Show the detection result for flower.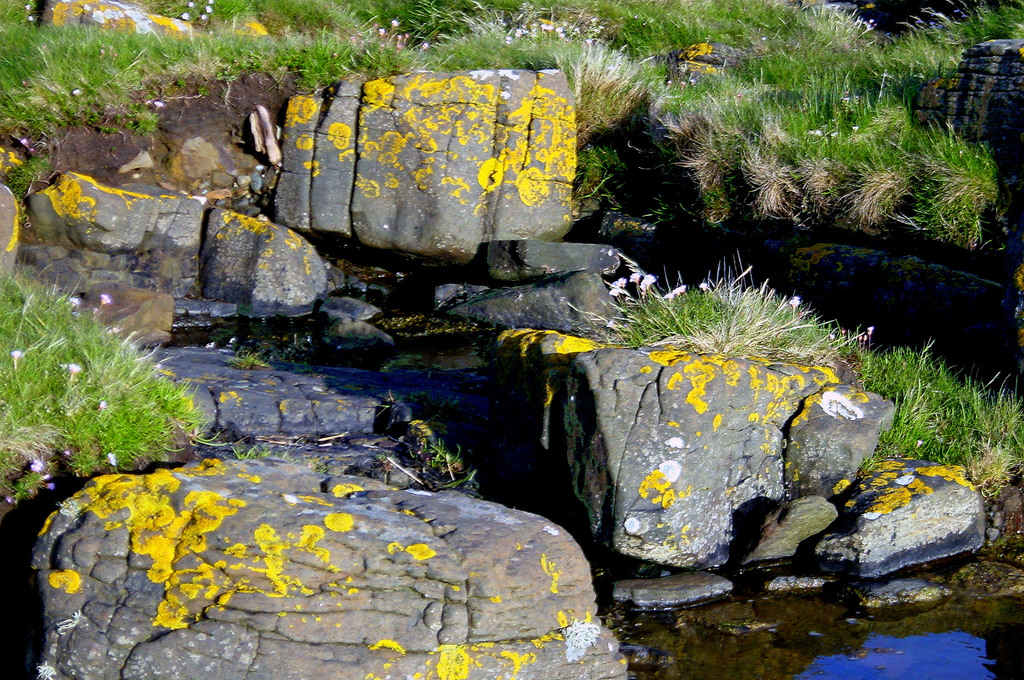
(205, 5, 213, 12).
